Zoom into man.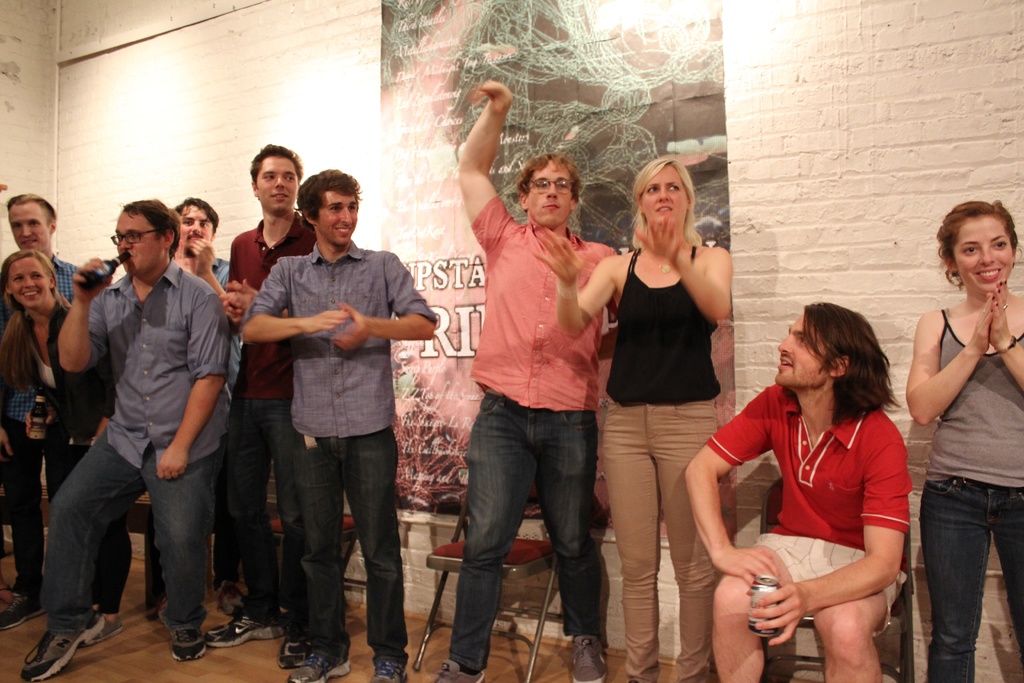
Zoom target: left=239, top=169, right=442, bottom=682.
